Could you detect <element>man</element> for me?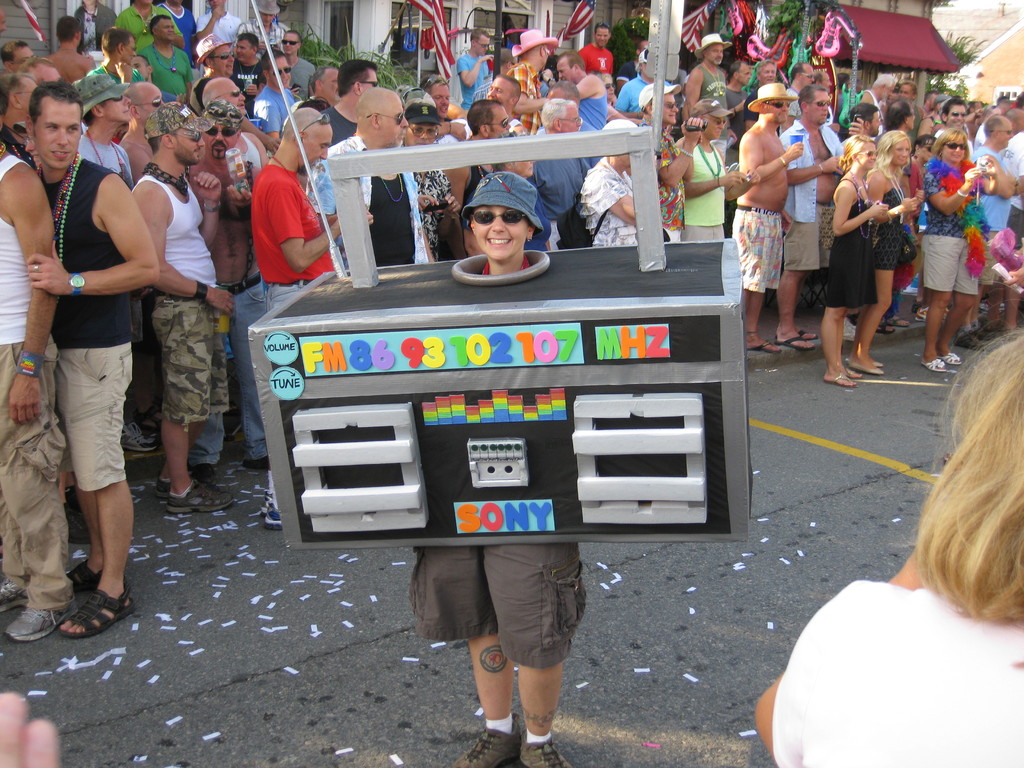
Detection result: 684/27/728/106.
